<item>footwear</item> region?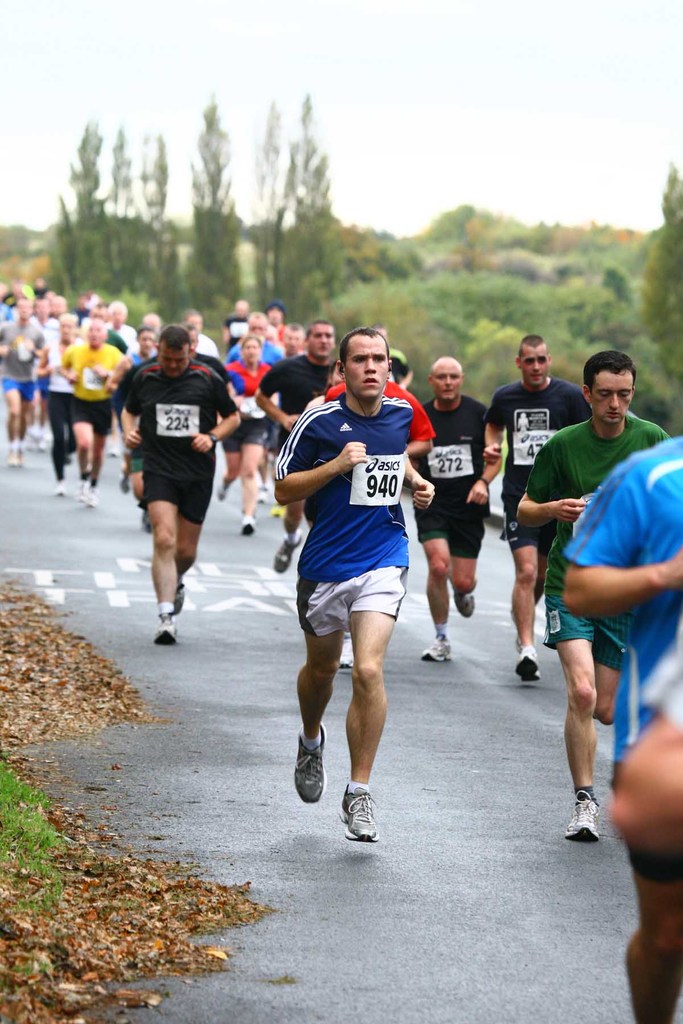
x1=4, y1=444, x2=25, y2=472
